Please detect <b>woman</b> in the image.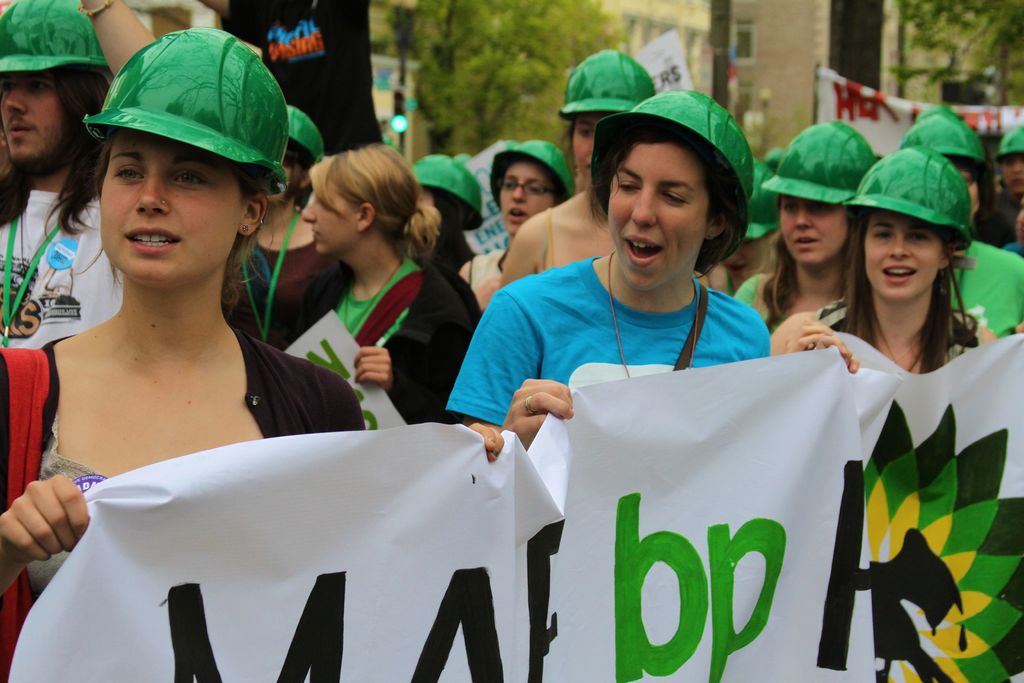
505,45,655,291.
